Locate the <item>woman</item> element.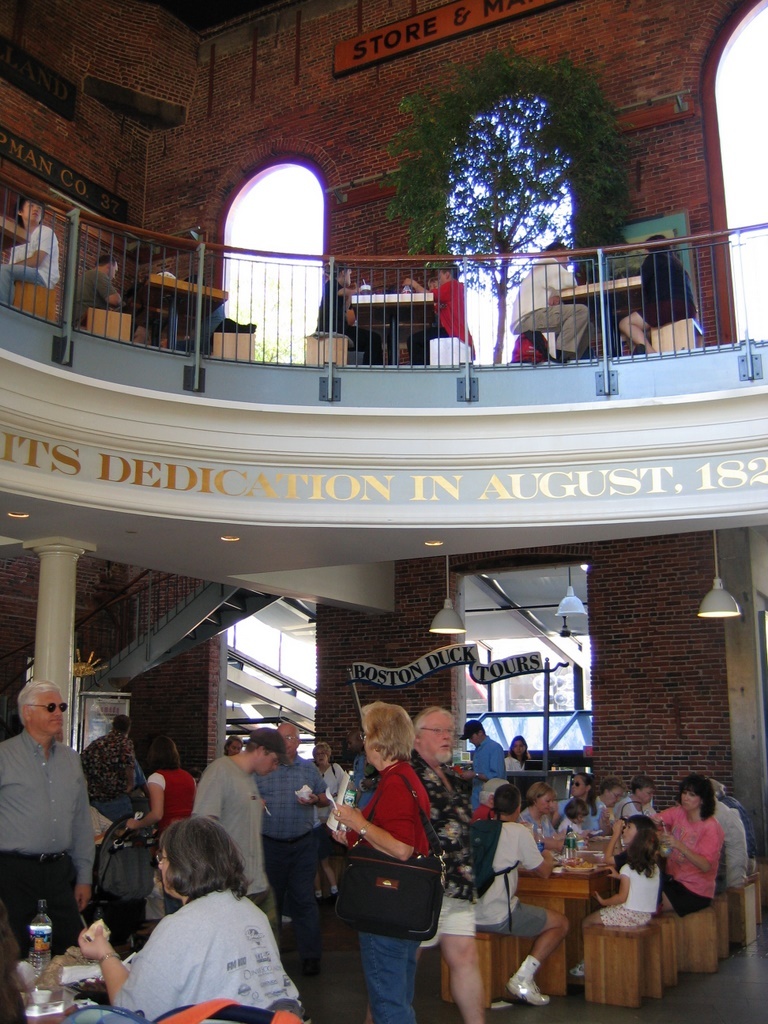
Element bbox: <bbox>124, 735, 201, 839</bbox>.
